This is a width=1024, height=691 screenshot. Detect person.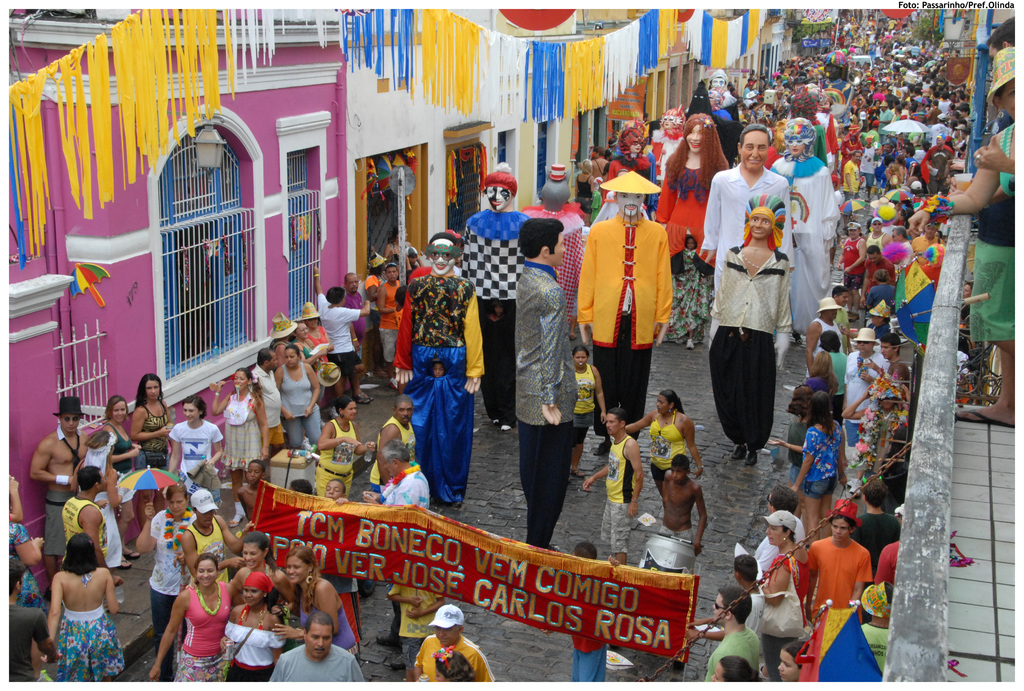
<box>909,45,1023,237</box>.
